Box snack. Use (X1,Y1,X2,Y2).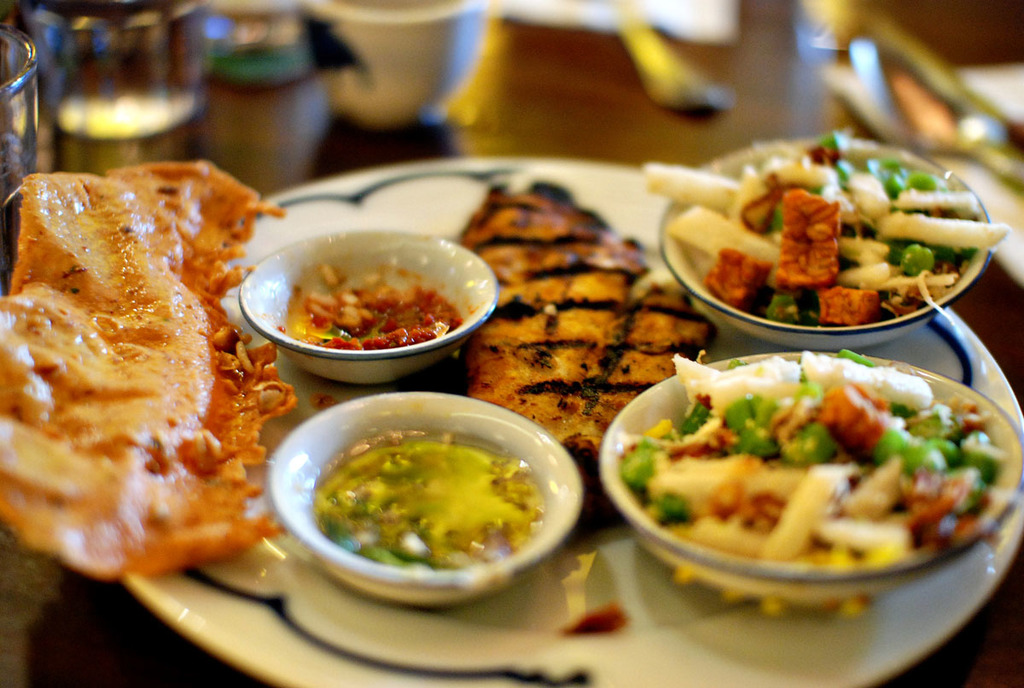
(604,346,1005,612).
